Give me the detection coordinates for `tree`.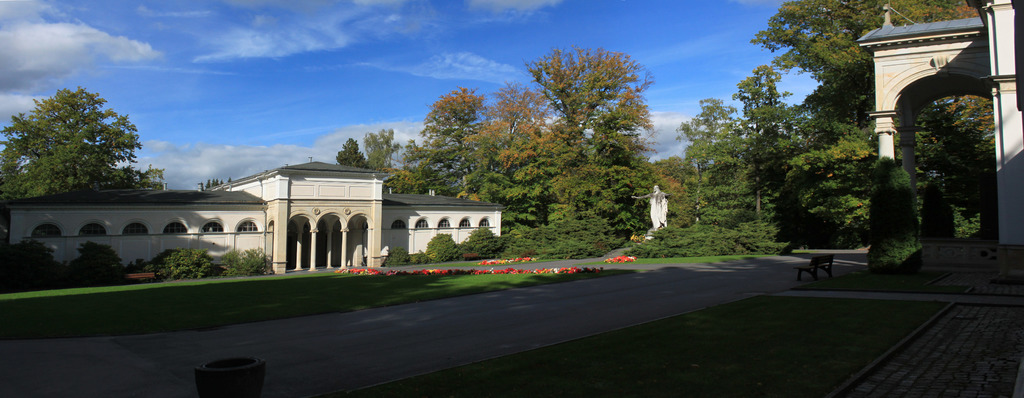
left=733, top=69, right=852, bottom=249.
